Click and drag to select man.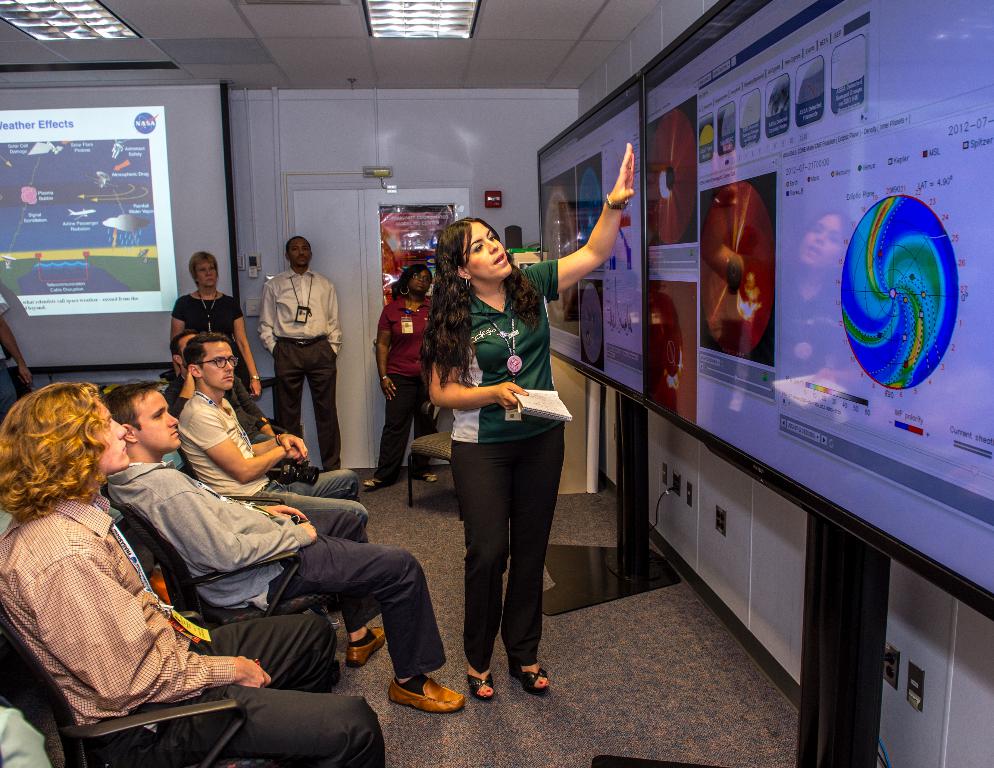
Selection: [x1=252, y1=234, x2=344, y2=450].
